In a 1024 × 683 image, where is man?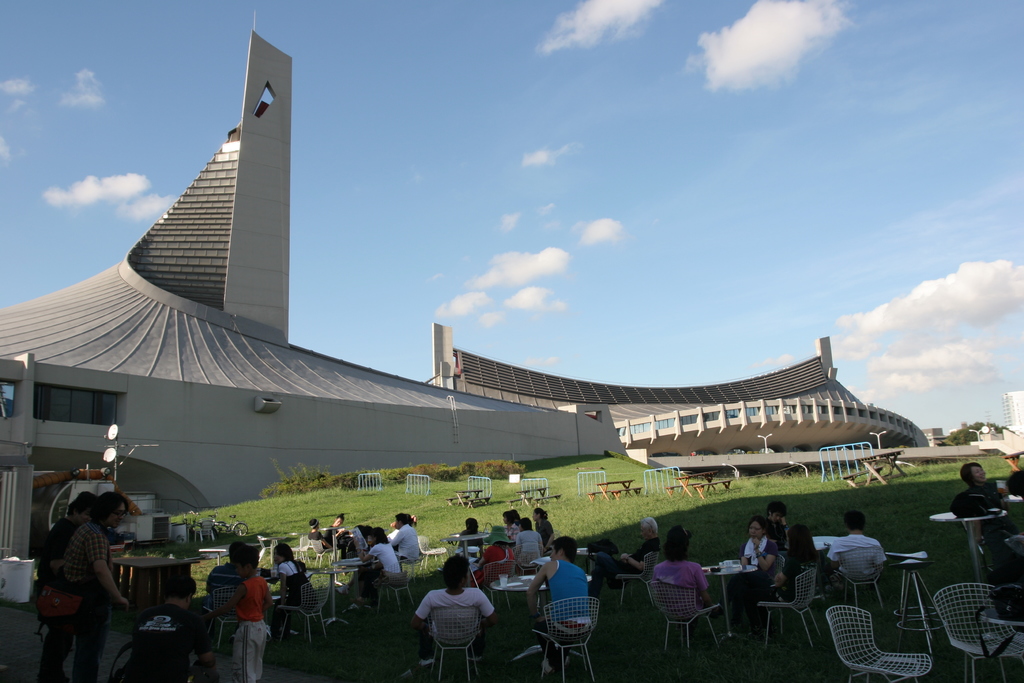
x1=412, y1=554, x2=497, y2=677.
